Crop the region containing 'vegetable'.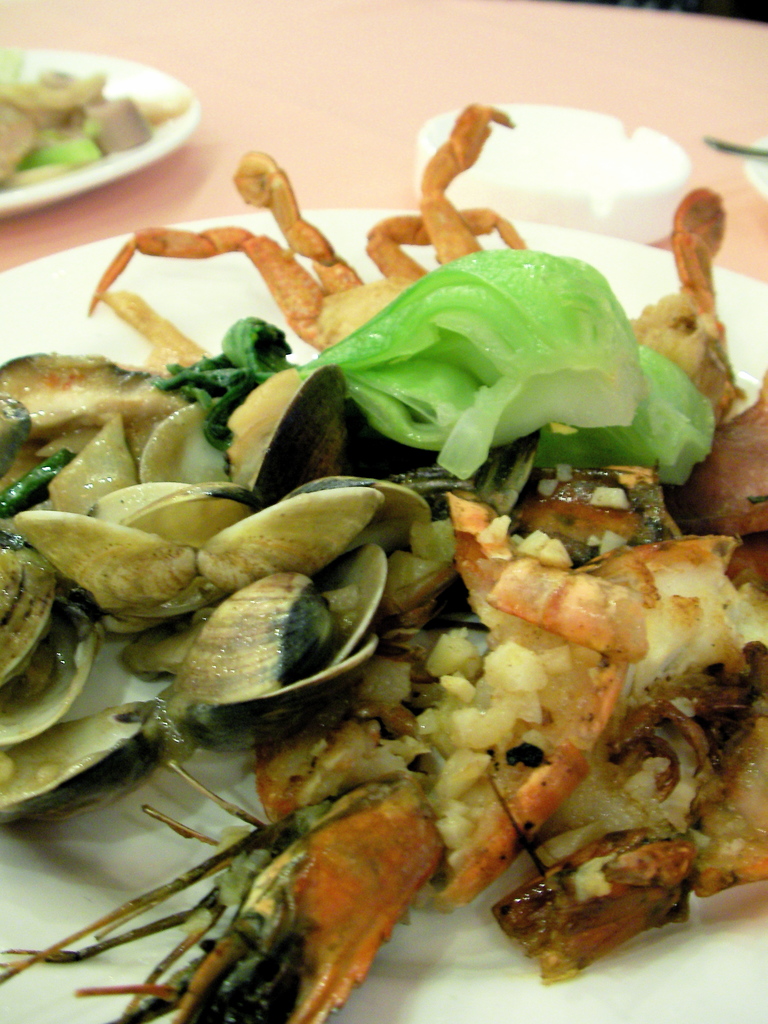
Crop region: (x1=157, y1=246, x2=648, y2=481).
